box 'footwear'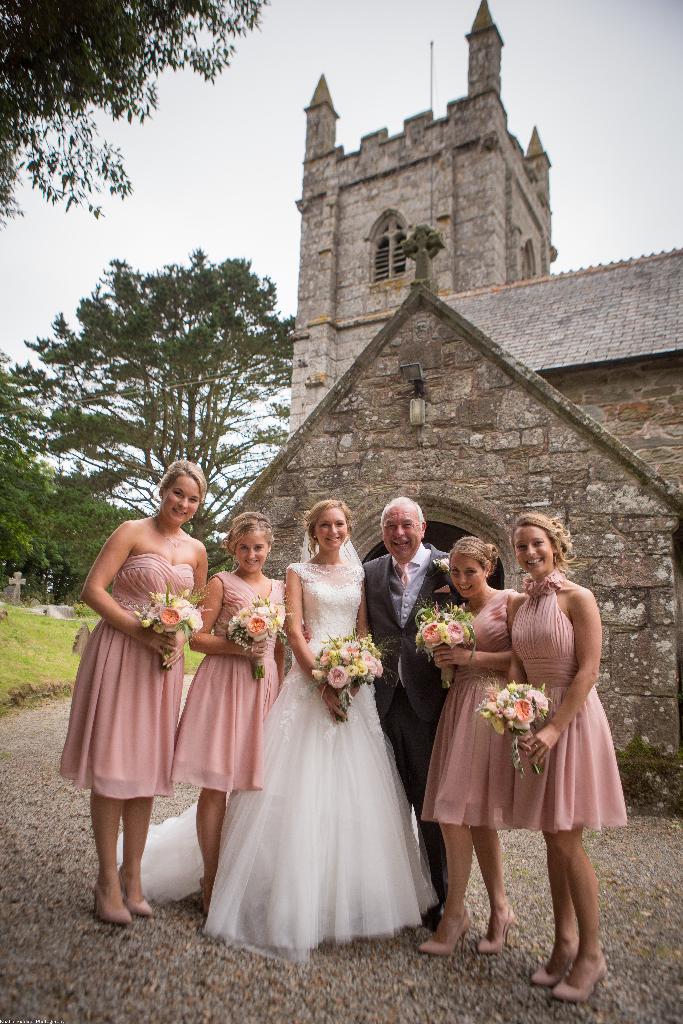
l=418, t=911, r=475, b=953
